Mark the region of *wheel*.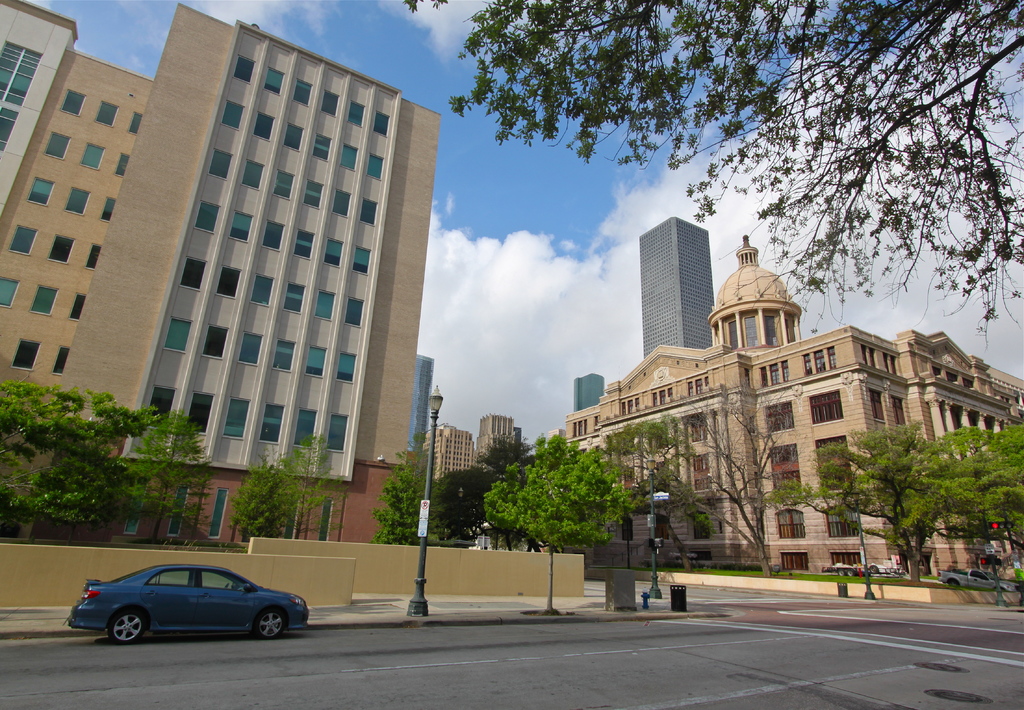
Region: 111,611,144,644.
